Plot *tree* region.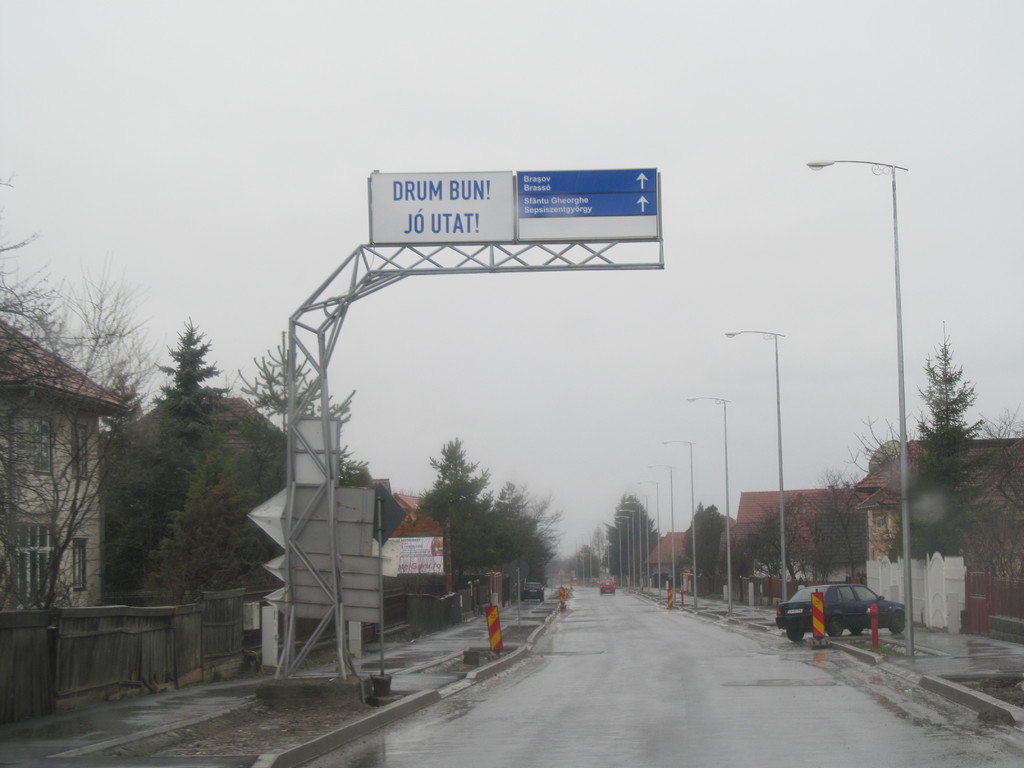
Plotted at rect(0, 175, 172, 611).
